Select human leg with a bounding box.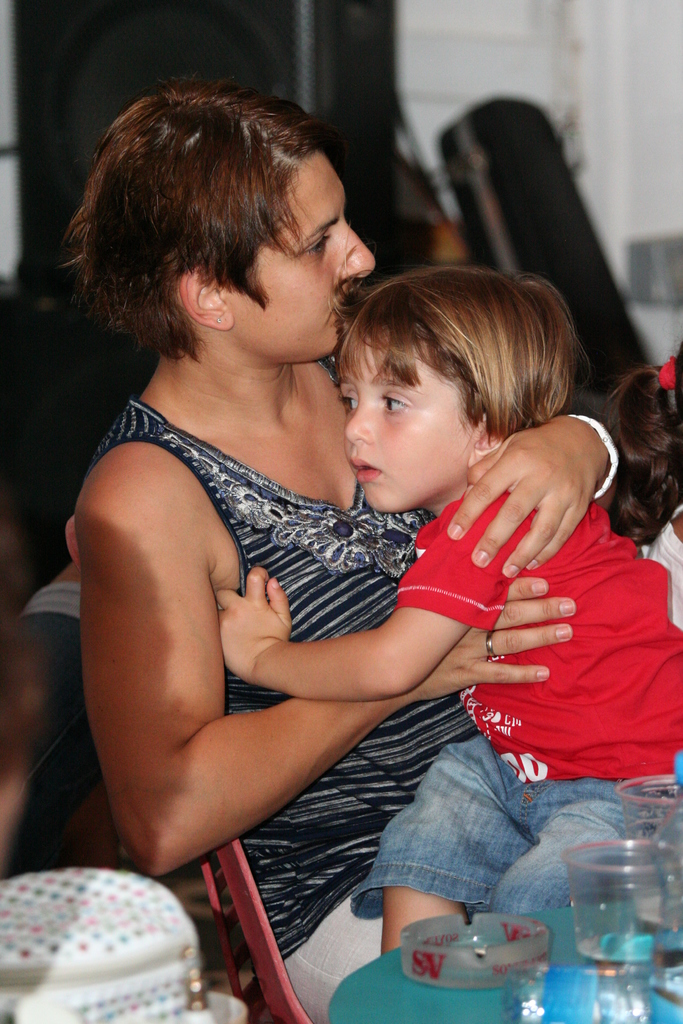
rect(342, 733, 531, 954).
